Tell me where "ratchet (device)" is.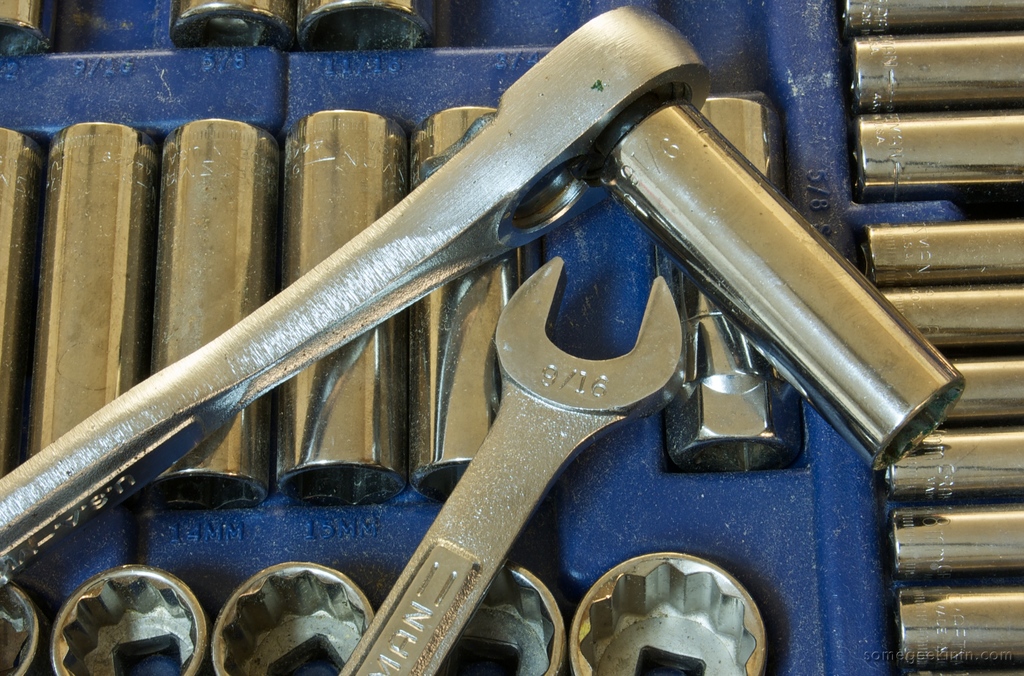
"ratchet (device)" is at bbox=[572, 548, 767, 675].
